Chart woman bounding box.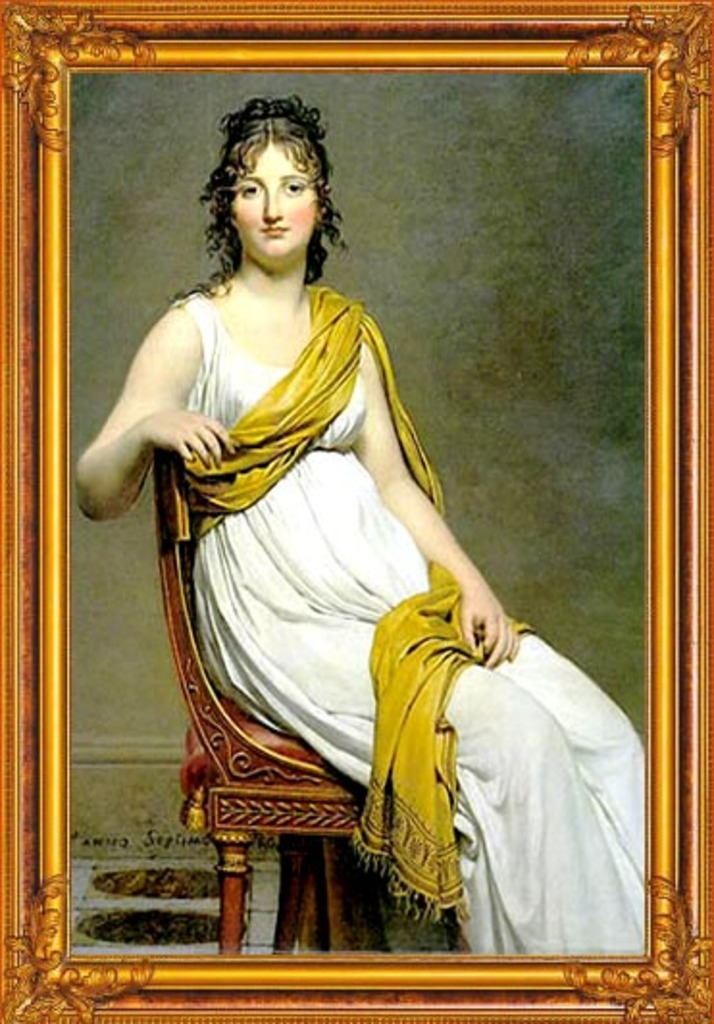
Charted: 69/89/652/960.
